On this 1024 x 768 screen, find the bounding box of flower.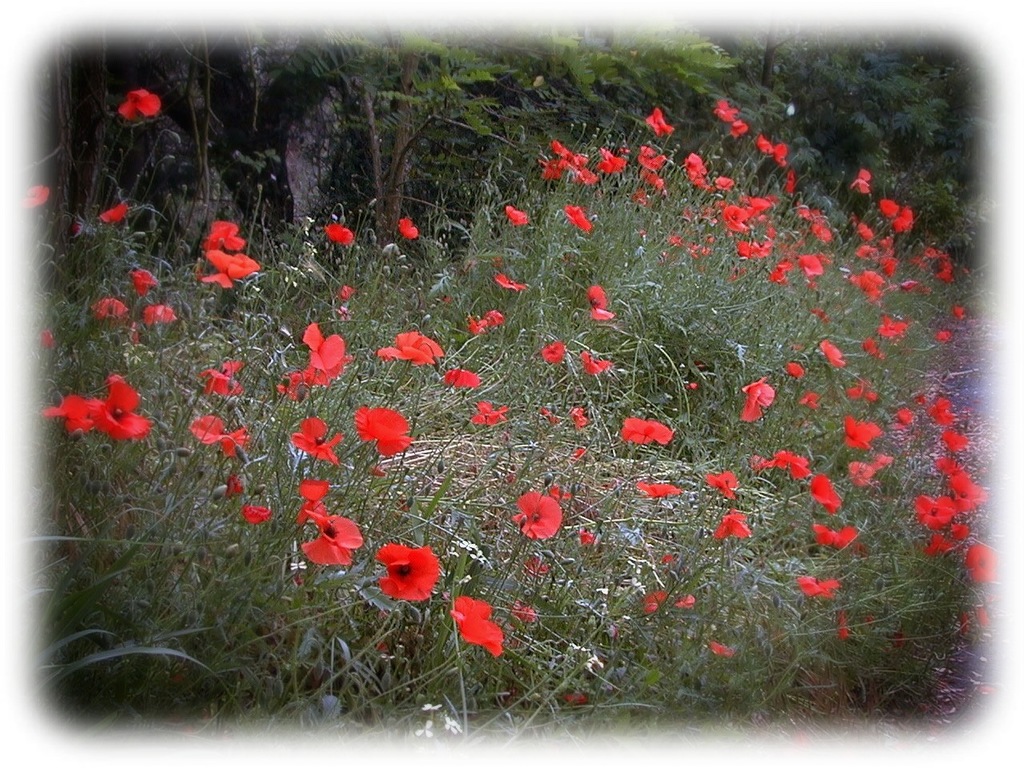
Bounding box: 397:216:419:244.
